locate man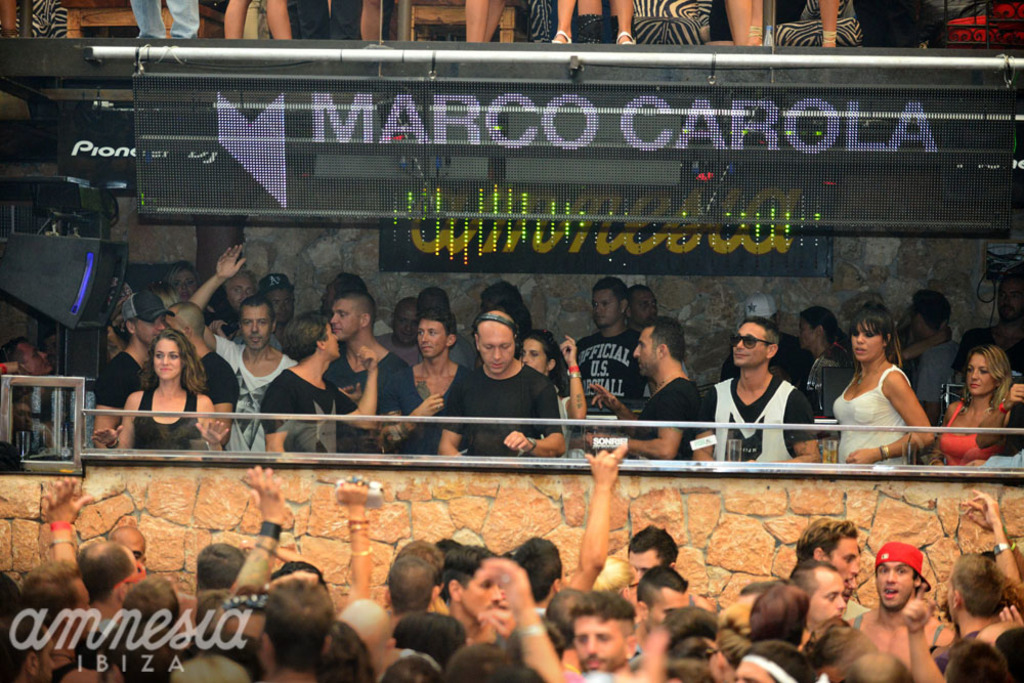
(130,0,200,41)
